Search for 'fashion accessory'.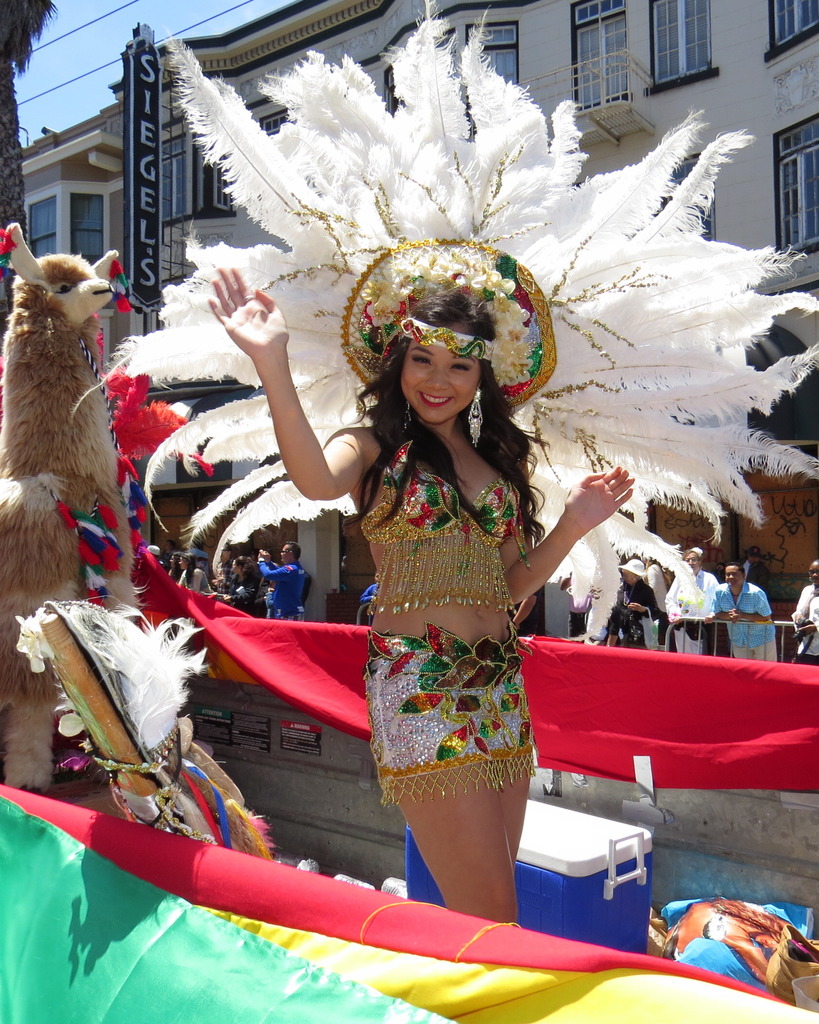
Found at detection(617, 557, 647, 578).
